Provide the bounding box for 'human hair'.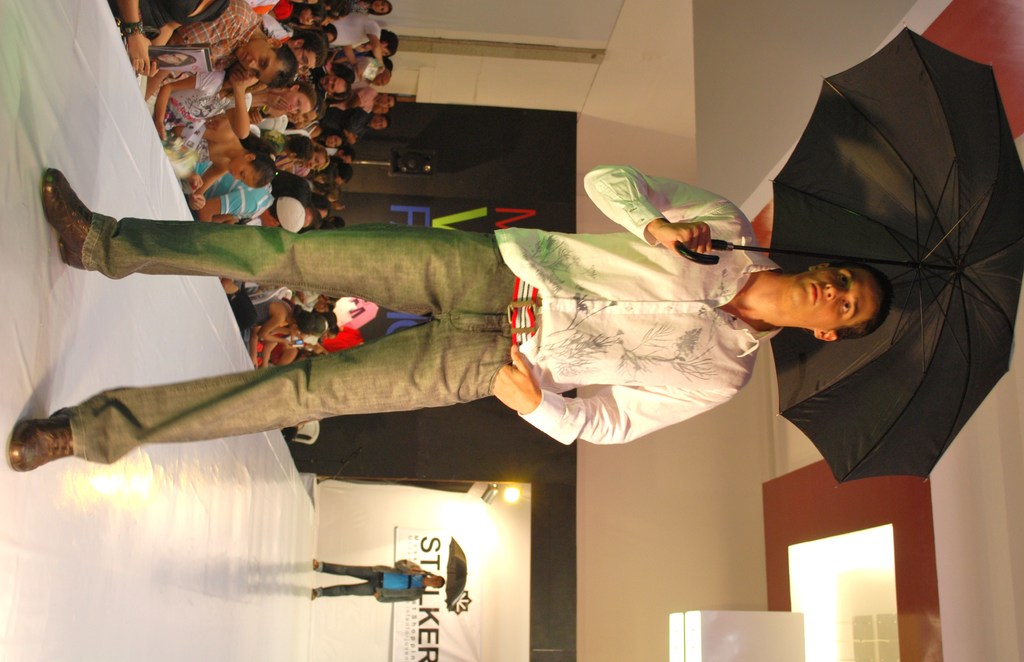
278/170/309/203.
